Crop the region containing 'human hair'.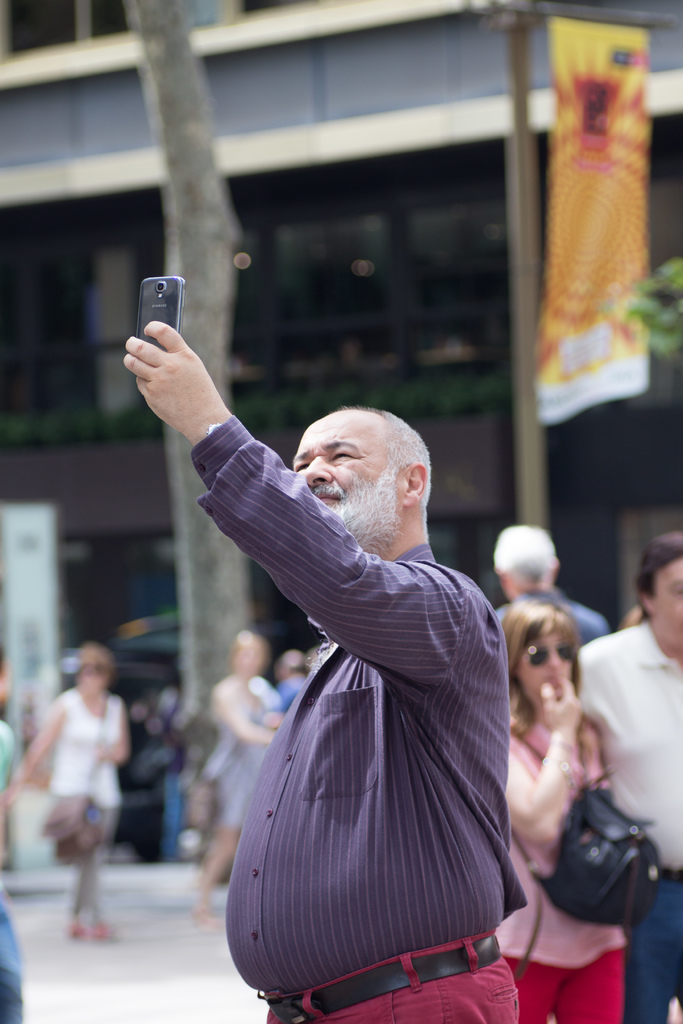
Crop region: x1=498 y1=598 x2=584 y2=736.
